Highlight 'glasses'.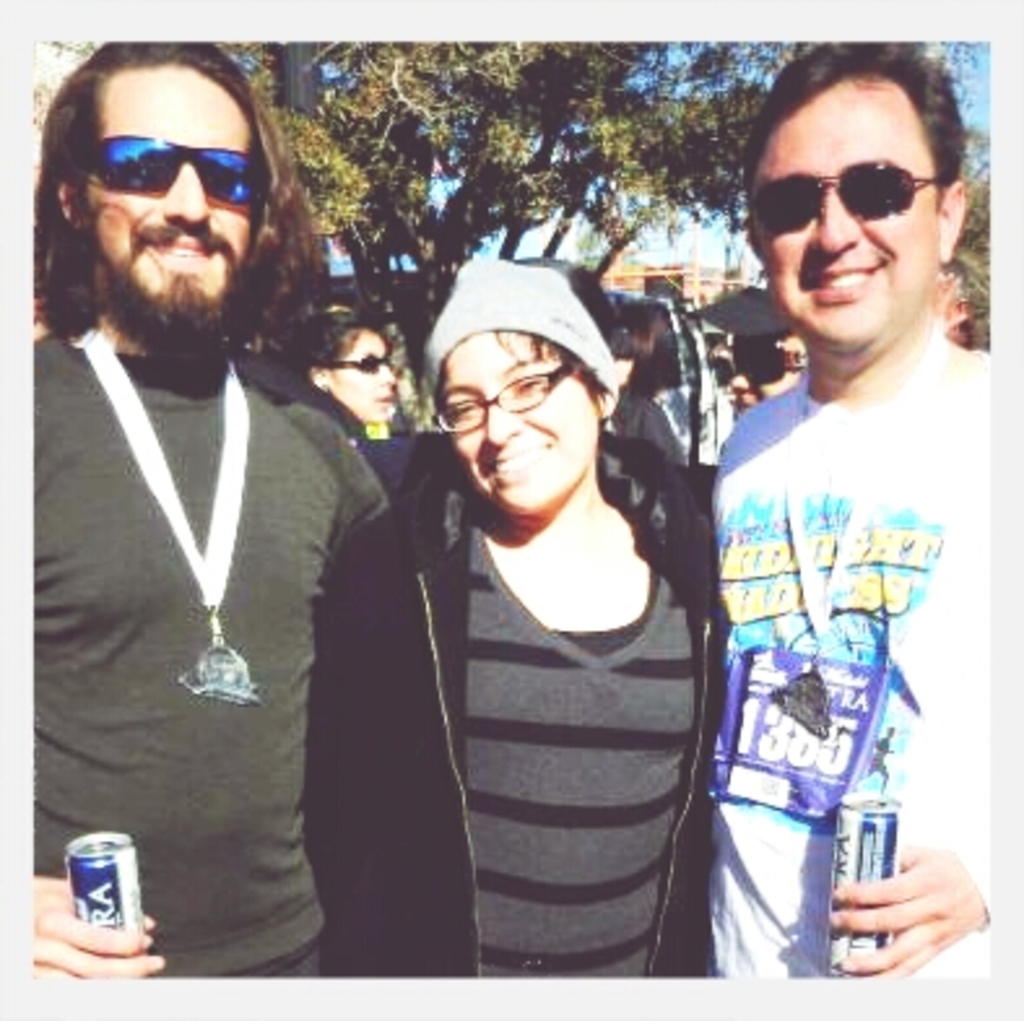
Highlighted region: {"x1": 309, "y1": 346, "x2": 392, "y2": 372}.
